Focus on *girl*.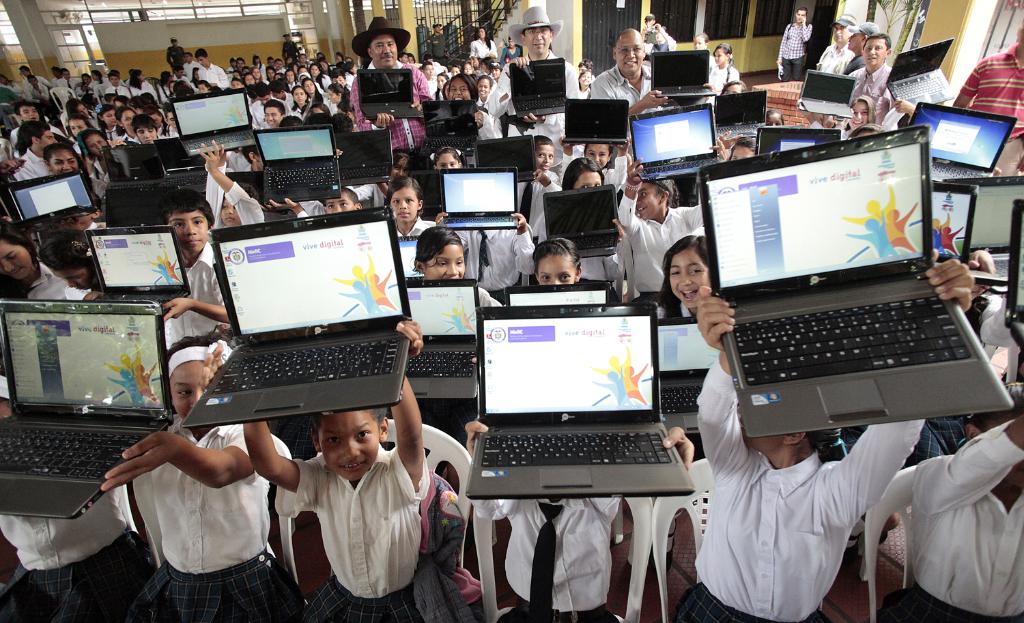
Focused at (left=0, top=219, right=63, bottom=303).
